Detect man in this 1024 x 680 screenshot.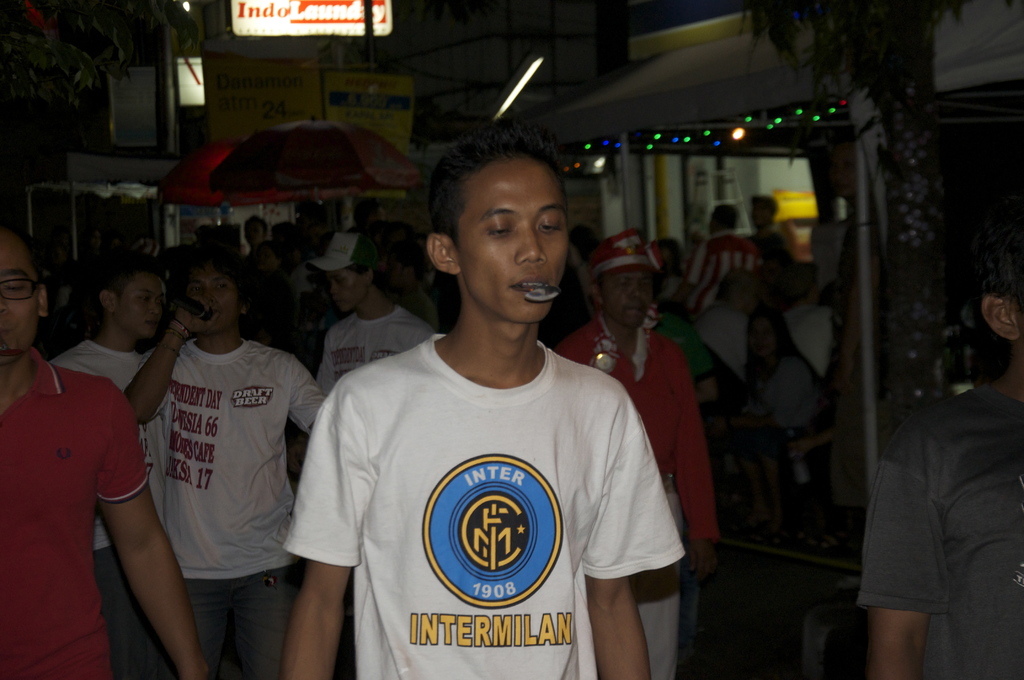
Detection: crop(353, 201, 388, 229).
